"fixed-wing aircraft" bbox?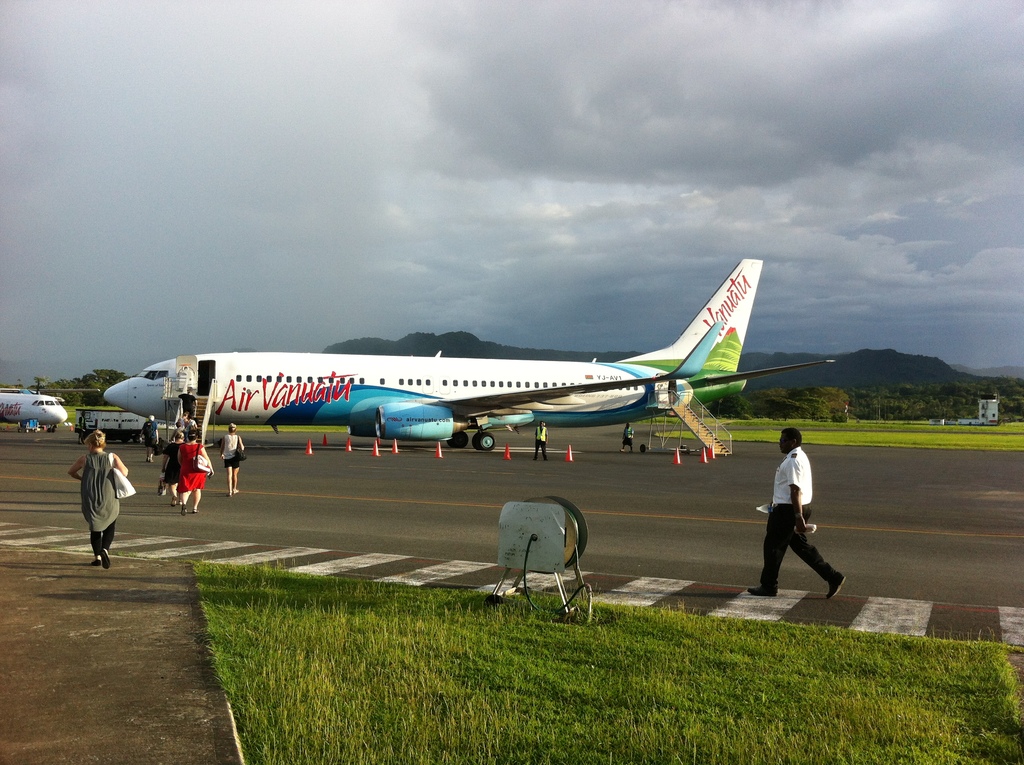
(x1=0, y1=387, x2=68, y2=431)
